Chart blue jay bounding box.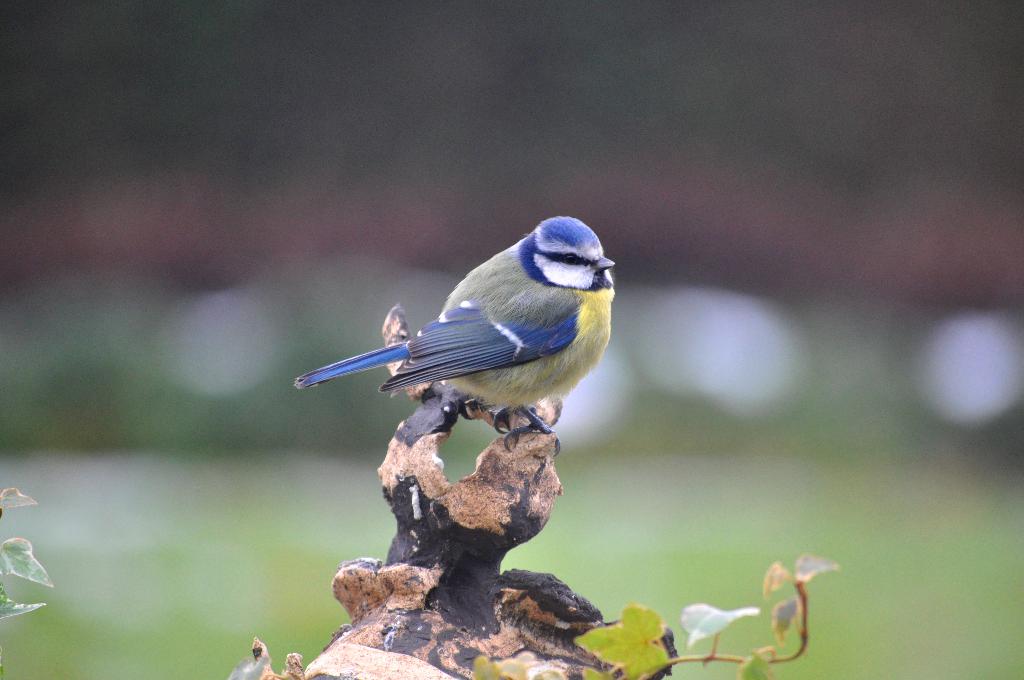
Charted: <region>292, 213, 619, 458</region>.
